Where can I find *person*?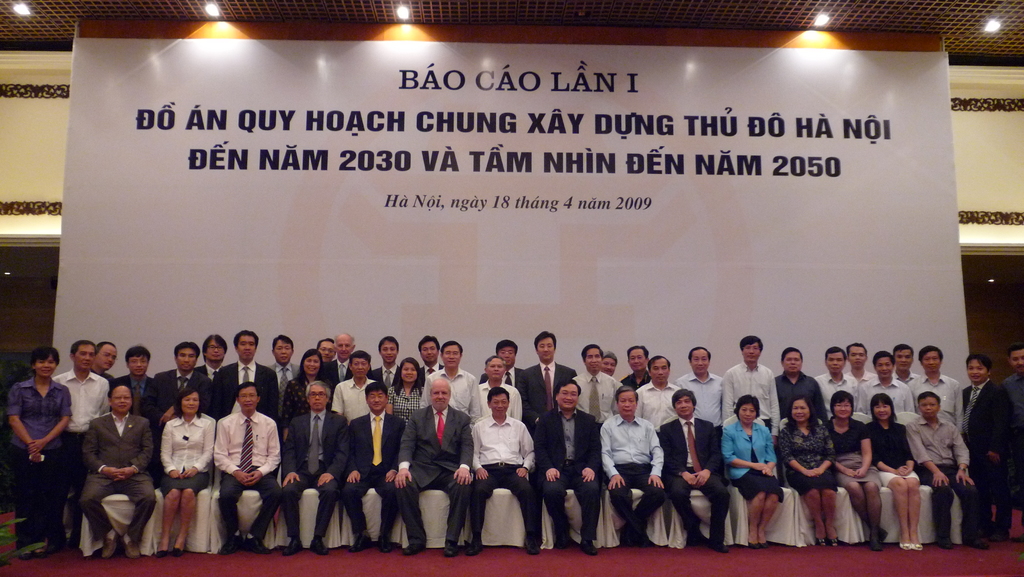
You can find it at [620, 345, 654, 391].
